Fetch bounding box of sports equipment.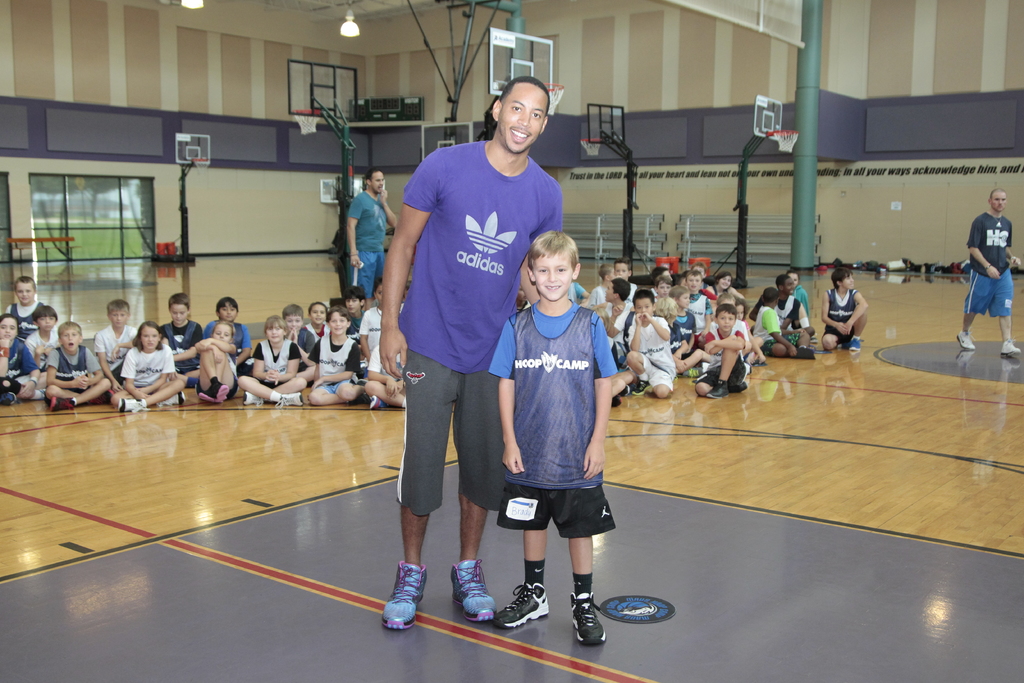
Bbox: box(769, 128, 802, 153).
